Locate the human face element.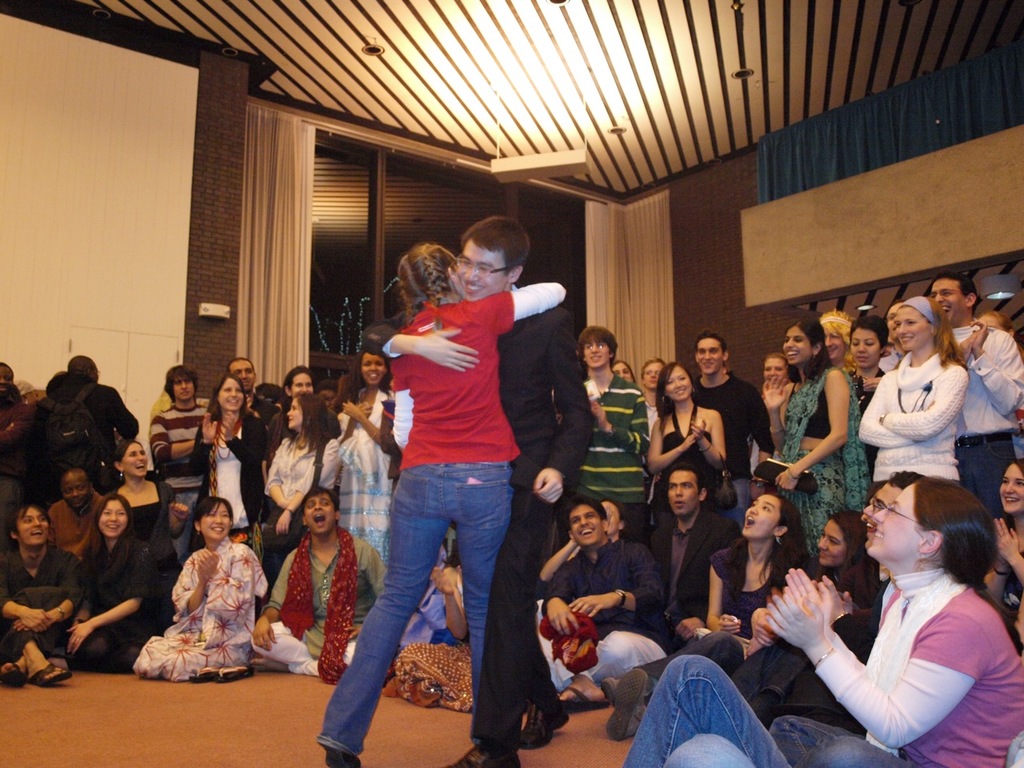
Element bbox: detection(818, 518, 848, 567).
